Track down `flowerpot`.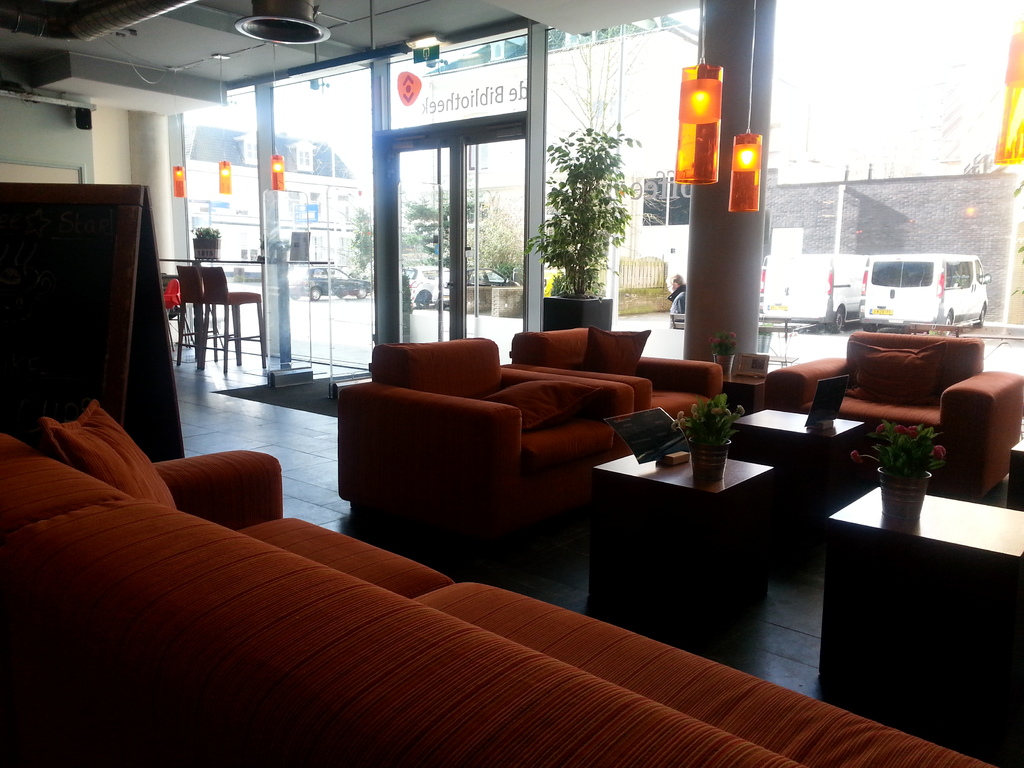
Tracked to region(650, 395, 746, 484).
